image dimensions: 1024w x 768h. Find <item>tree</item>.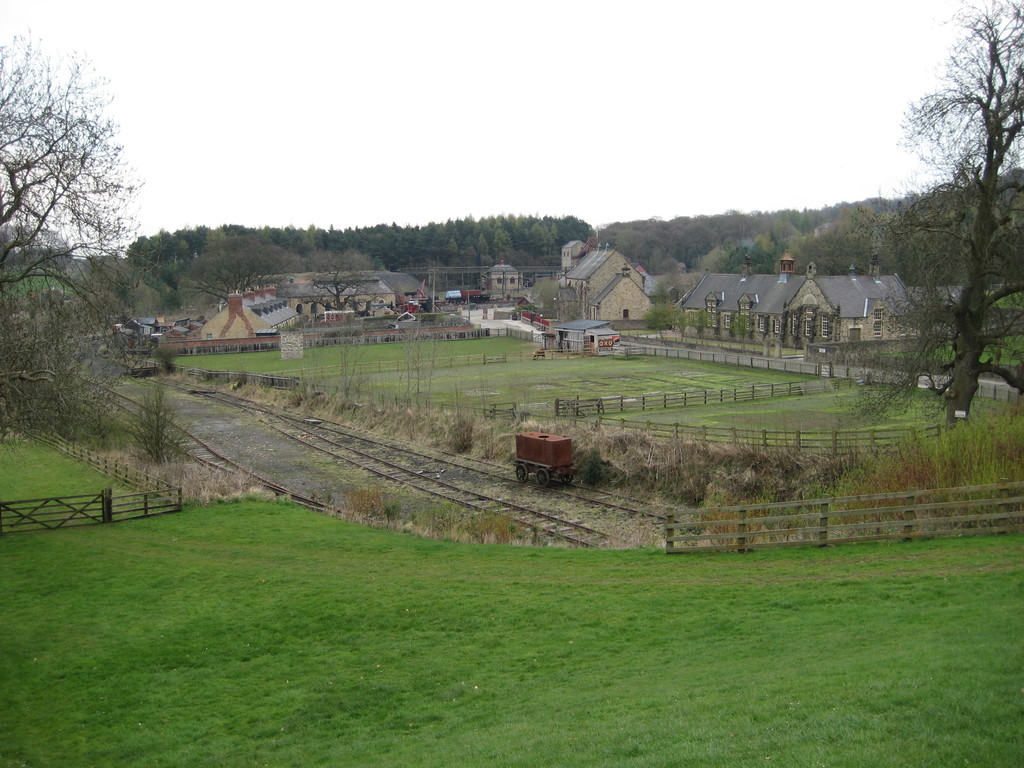
x1=399, y1=214, x2=438, y2=262.
